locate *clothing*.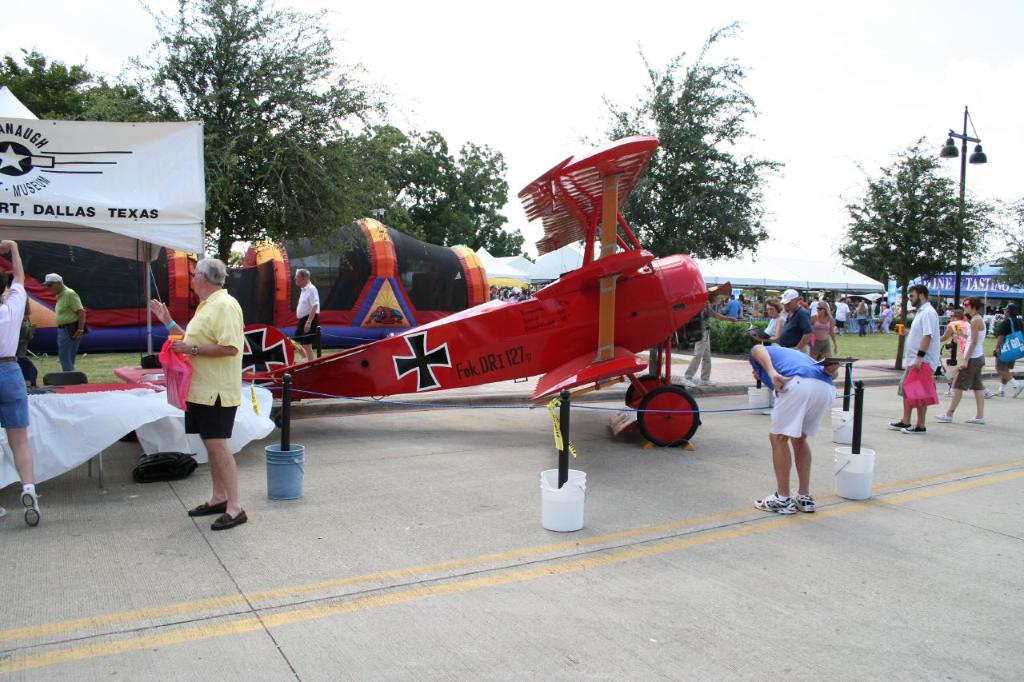
Bounding box: bbox=(810, 314, 834, 355).
